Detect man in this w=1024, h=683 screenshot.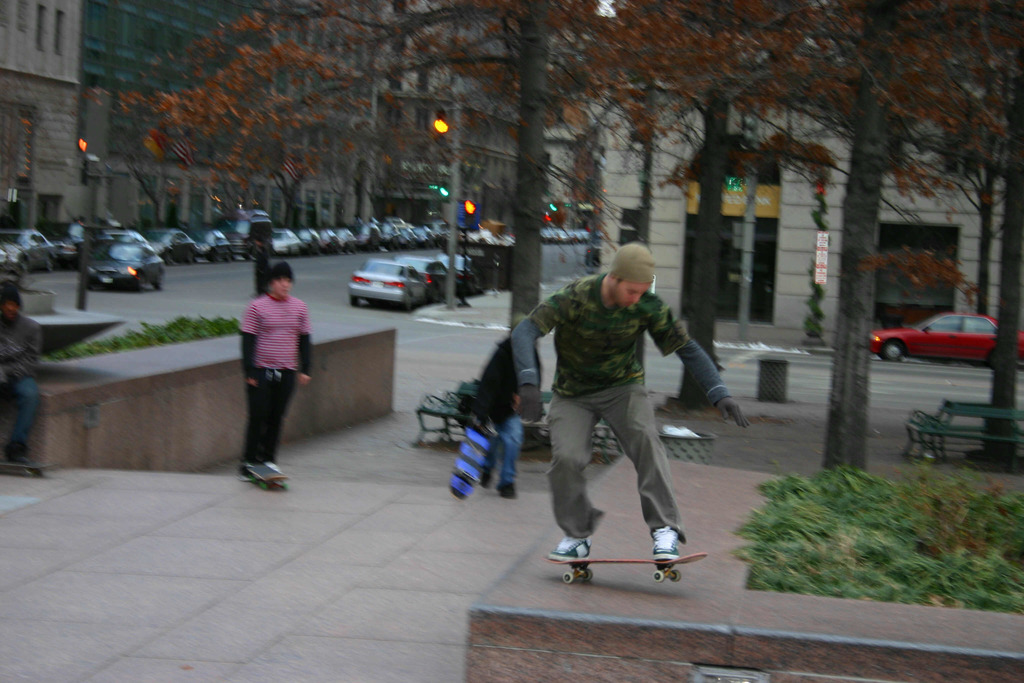
Detection: select_region(511, 227, 720, 588).
